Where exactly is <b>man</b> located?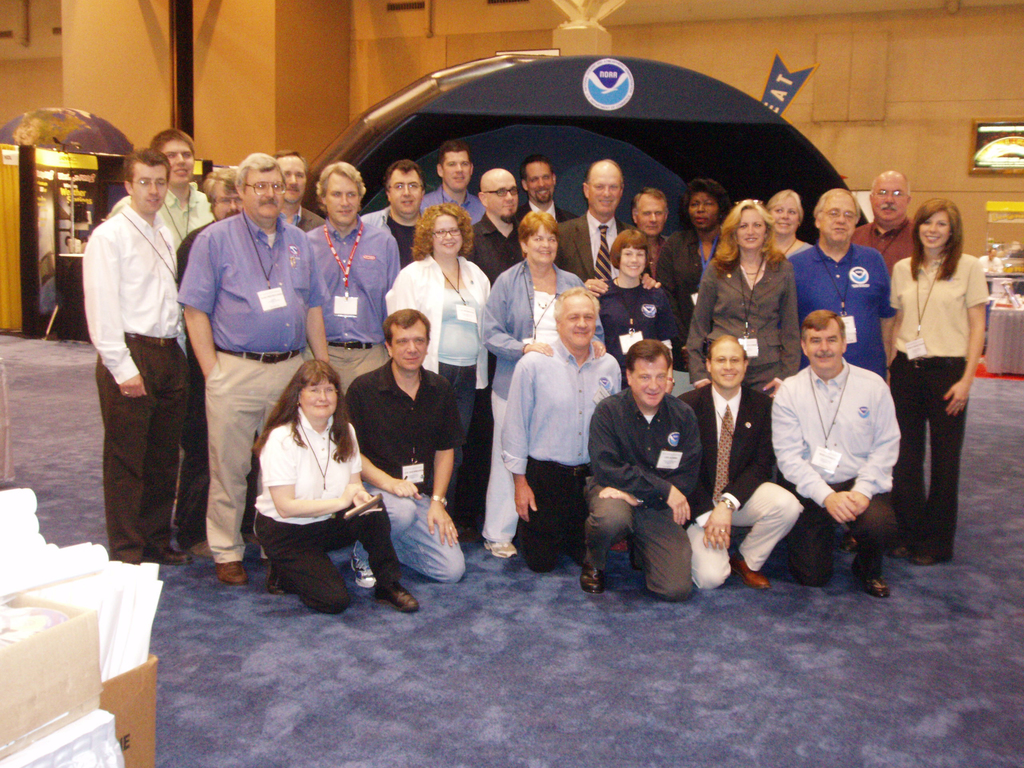
Its bounding box is select_region(852, 172, 924, 271).
